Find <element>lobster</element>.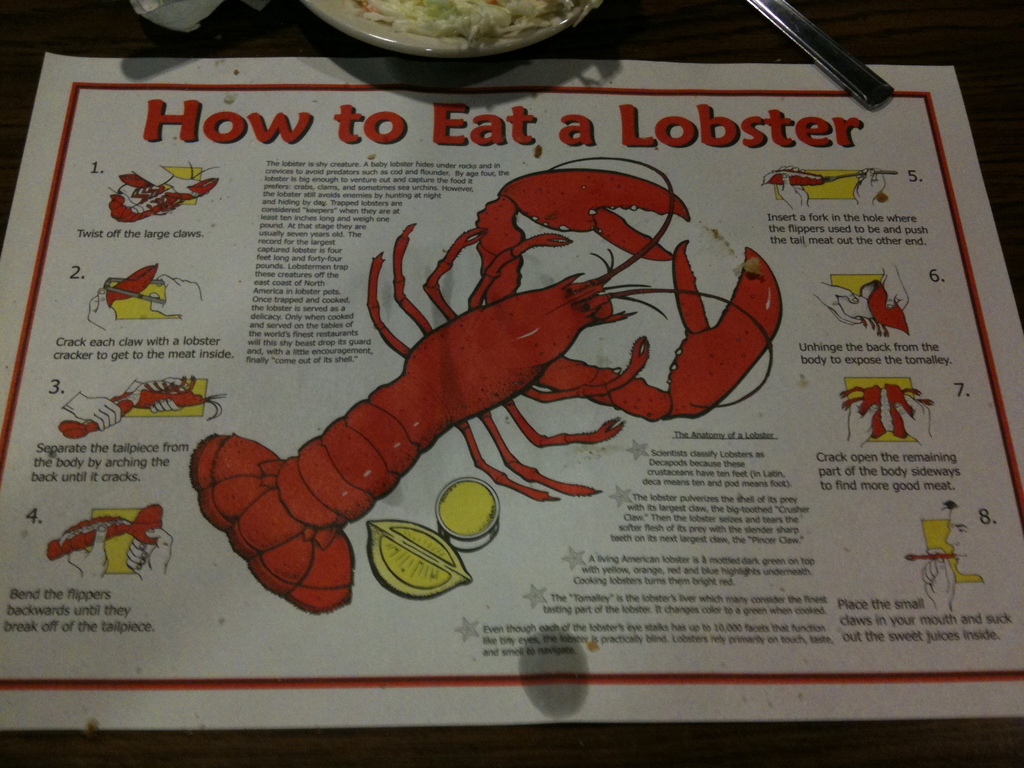
left=108, top=164, right=234, bottom=223.
